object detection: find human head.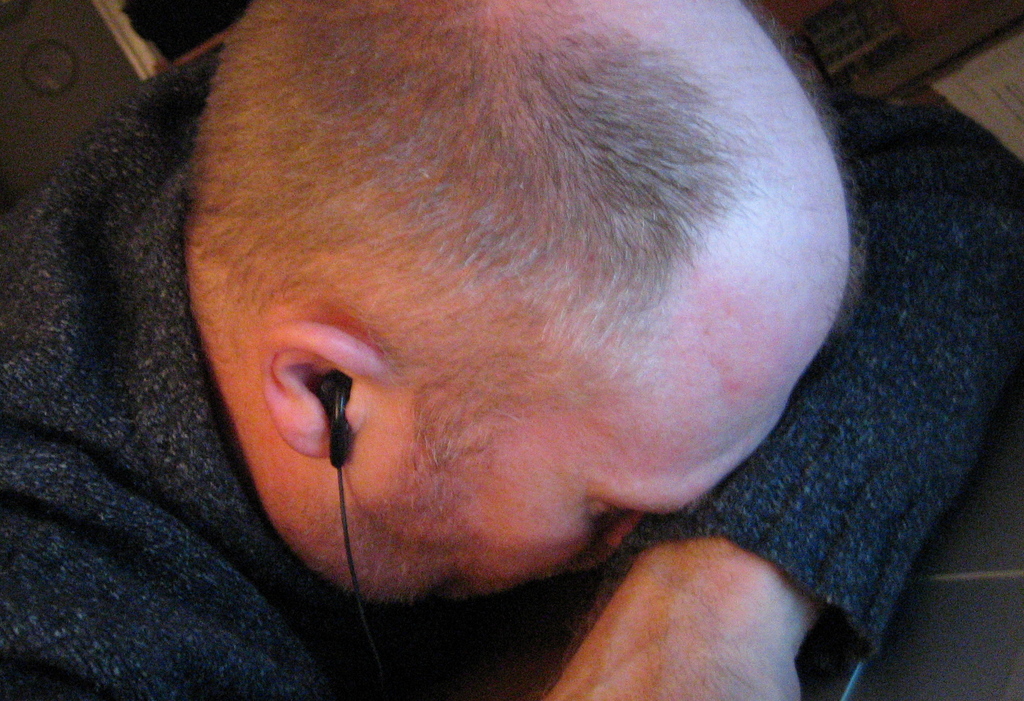
{"left": 181, "top": 0, "right": 861, "bottom": 611}.
